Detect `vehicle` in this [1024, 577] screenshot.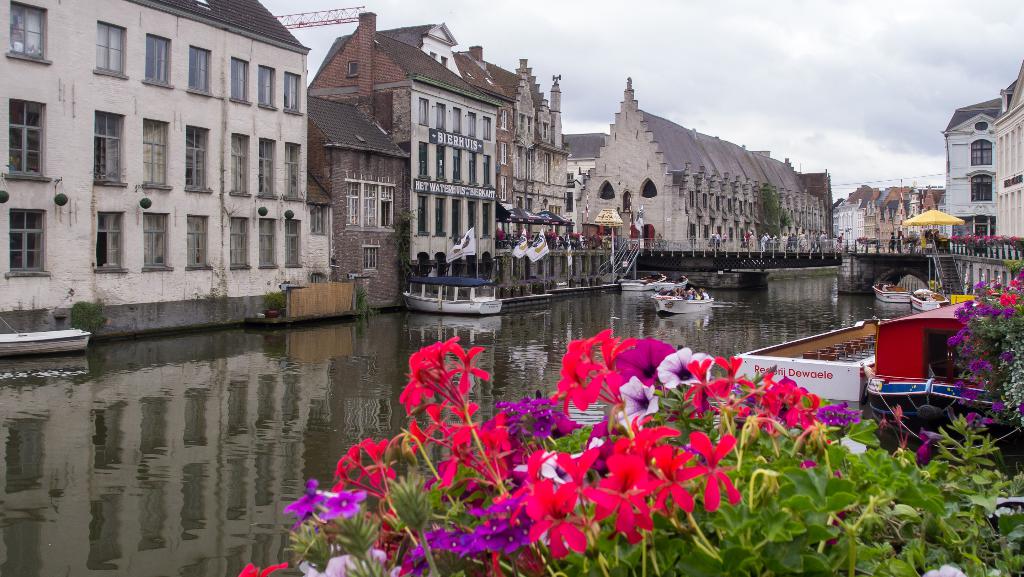
Detection: locate(908, 286, 948, 312).
